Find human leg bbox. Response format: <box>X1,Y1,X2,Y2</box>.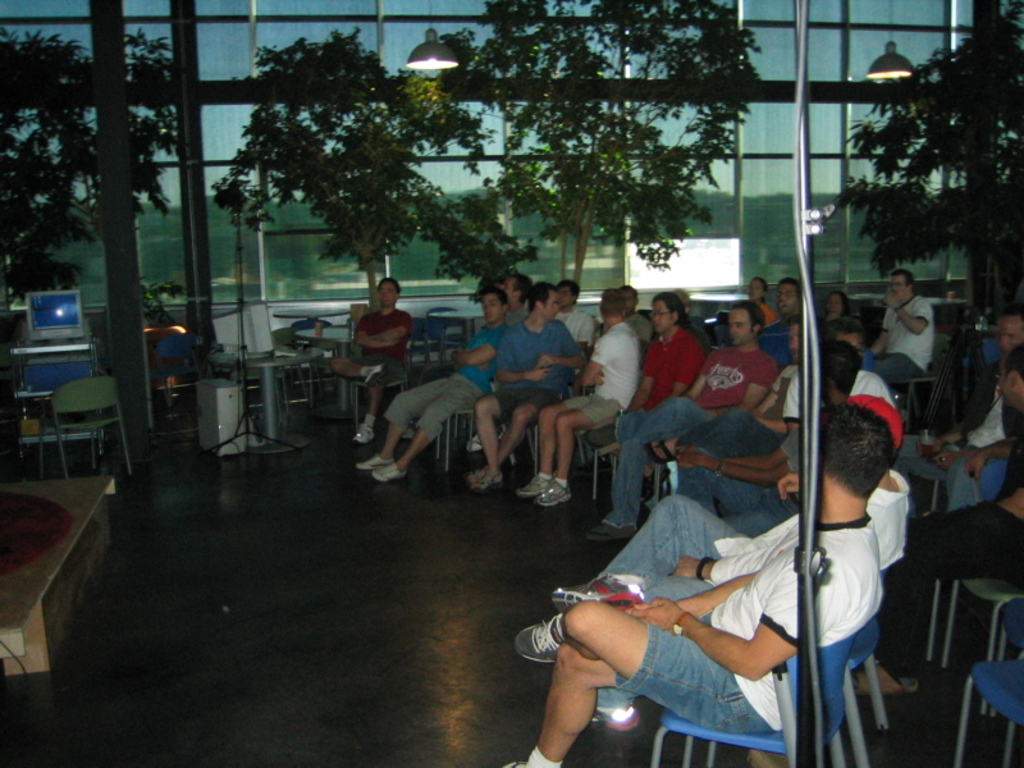
<box>462,387,561,492</box>.
